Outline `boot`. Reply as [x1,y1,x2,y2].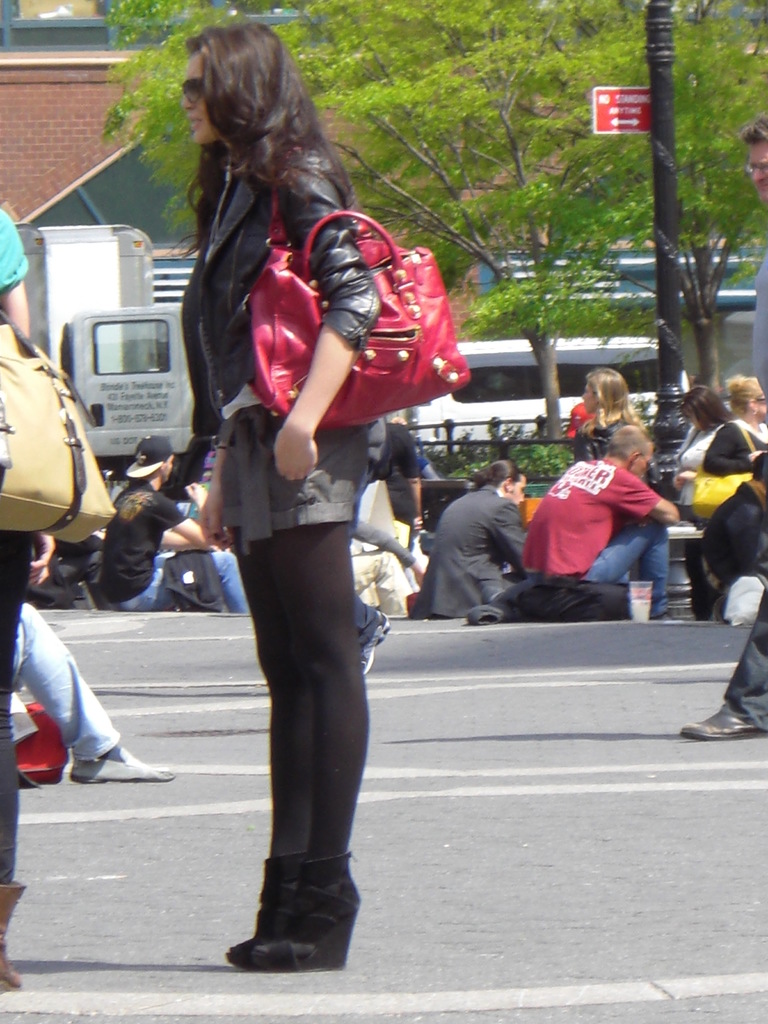
[232,861,355,965].
